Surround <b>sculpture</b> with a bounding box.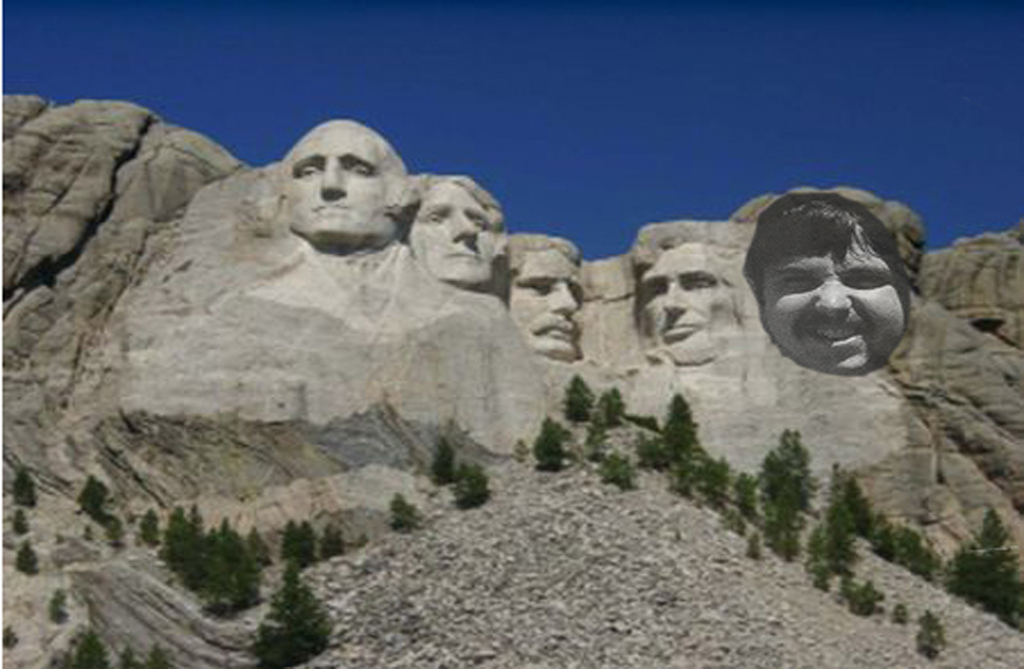
<bbox>741, 192, 911, 376</bbox>.
